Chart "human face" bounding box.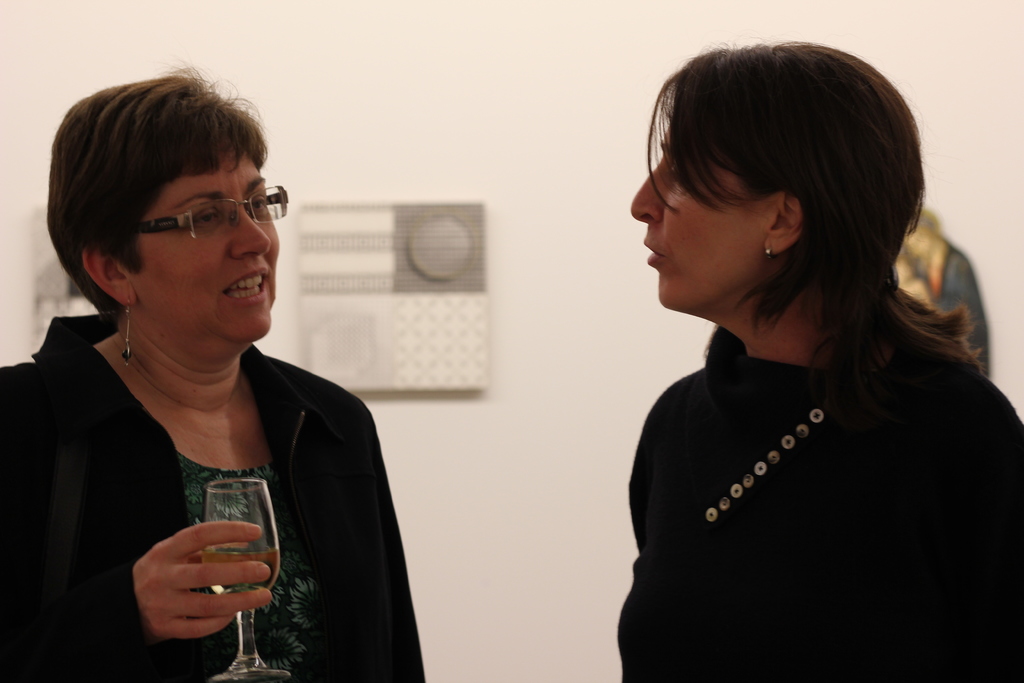
Charted: 130 156 280 342.
